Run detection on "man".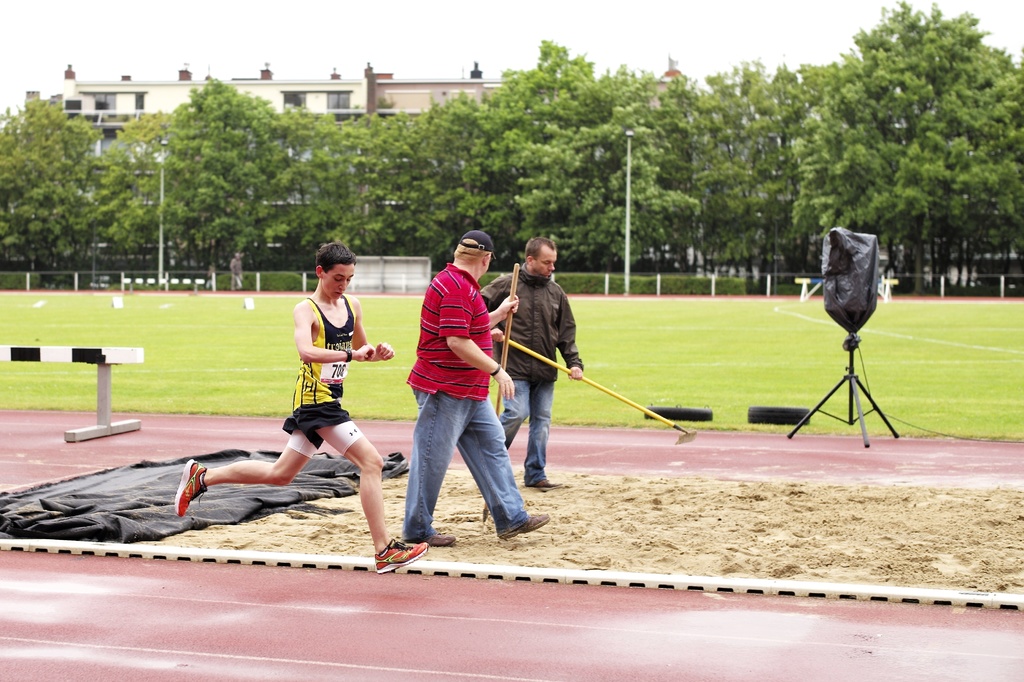
Result: 170:239:429:573.
